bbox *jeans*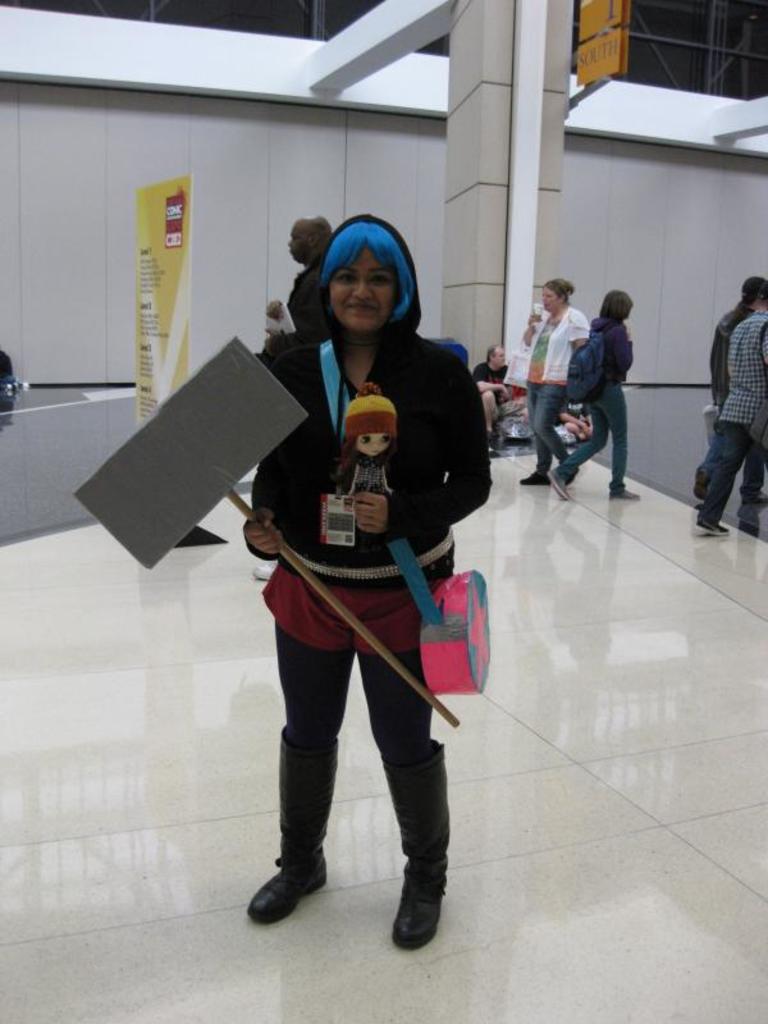
(553,387,626,490)
